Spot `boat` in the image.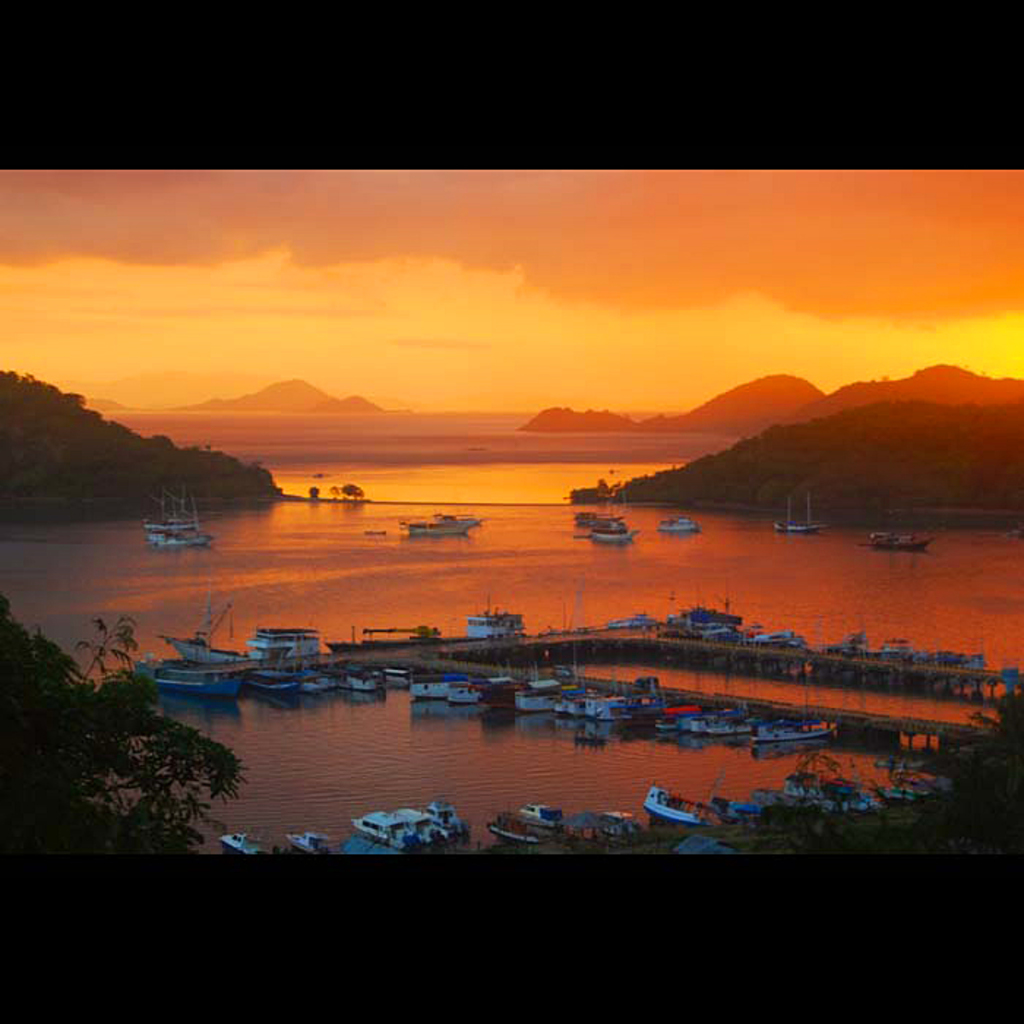
`boat` found at 873,532,926,543.
